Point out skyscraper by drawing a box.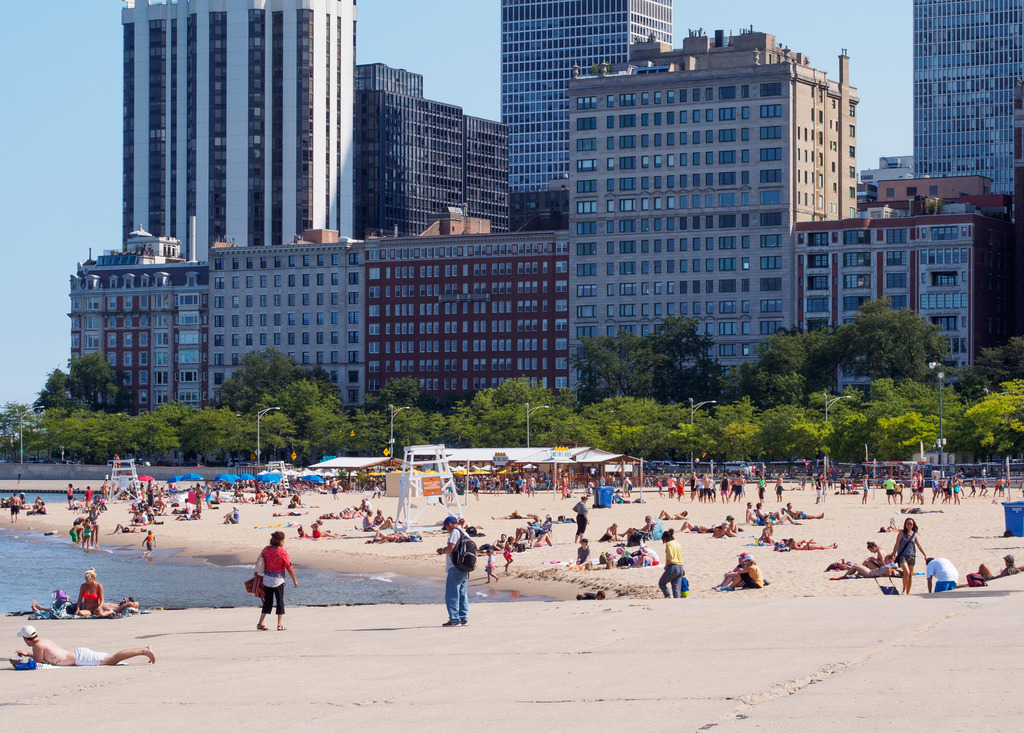
<bbox>495, 0, 677, 237</bbox>.
